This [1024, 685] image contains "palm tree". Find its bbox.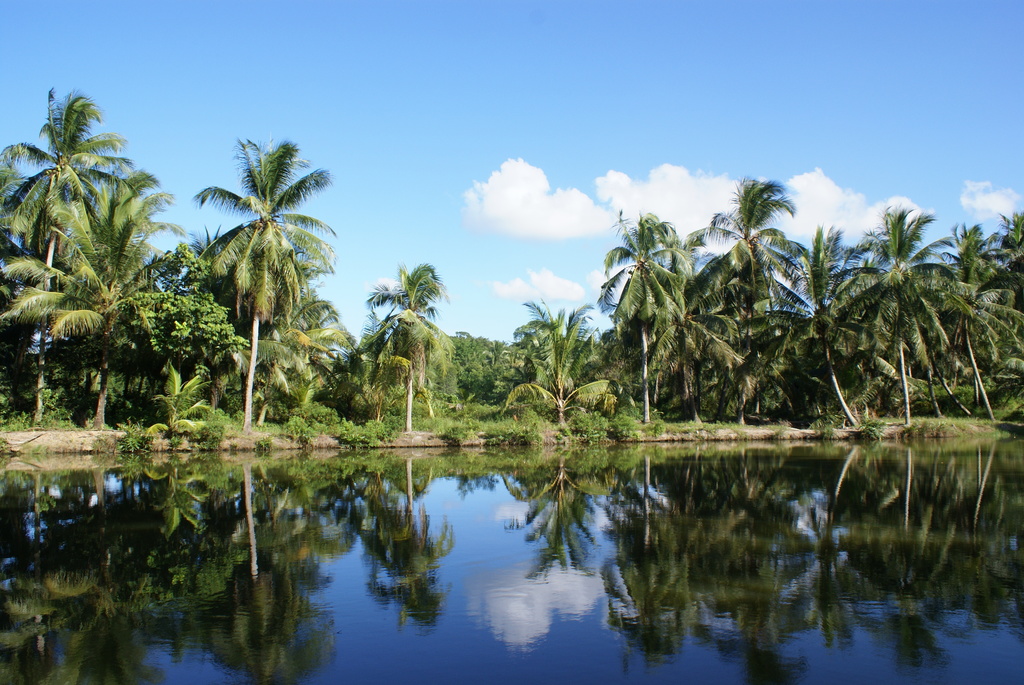
box(496, 290, 620, 427).
